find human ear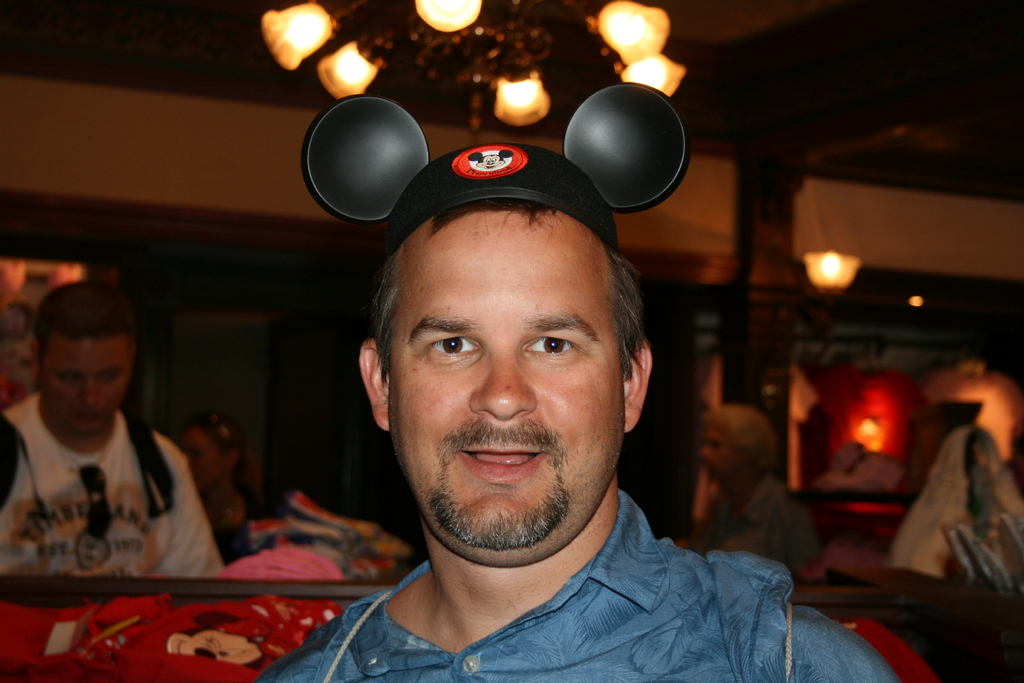
pyautogui.locateOnScreen(358, 340, 390, 429)
